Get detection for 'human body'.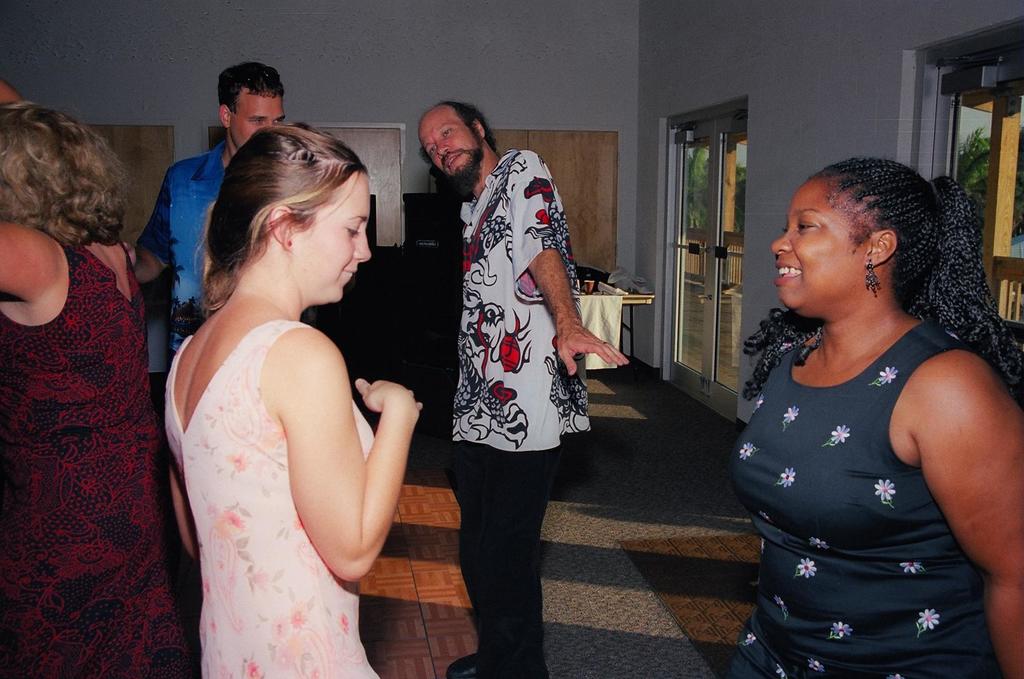
Detection: (448, 146, 627, 678).
